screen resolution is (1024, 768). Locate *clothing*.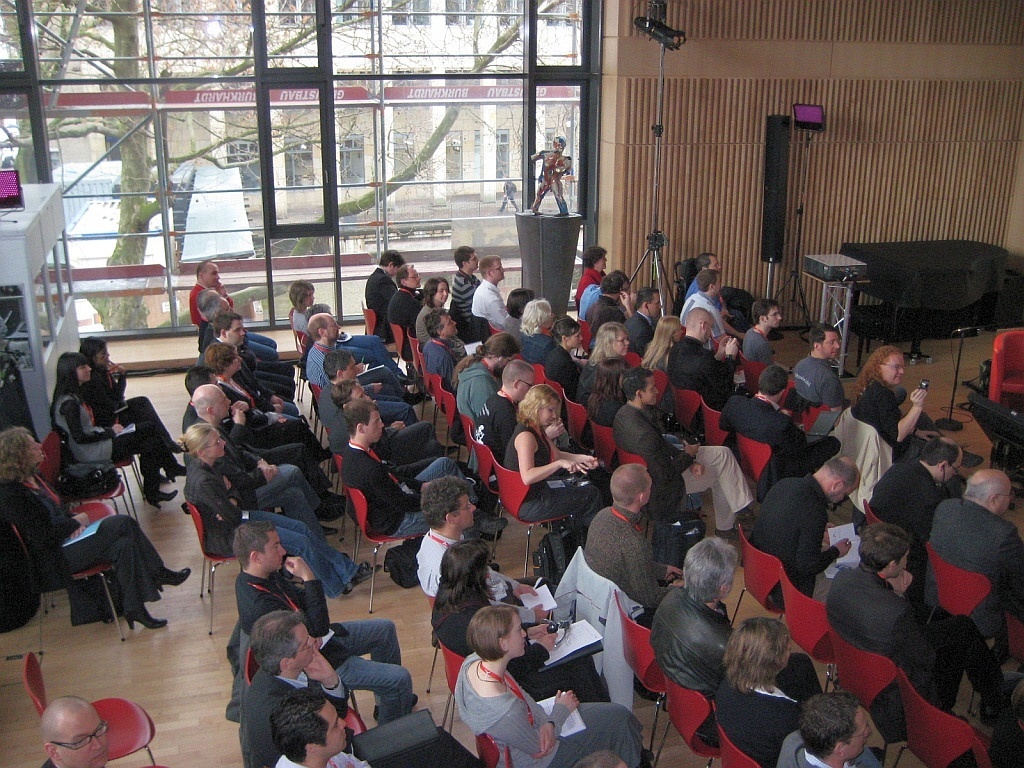
l=581, t=497, r=674, b=624.
